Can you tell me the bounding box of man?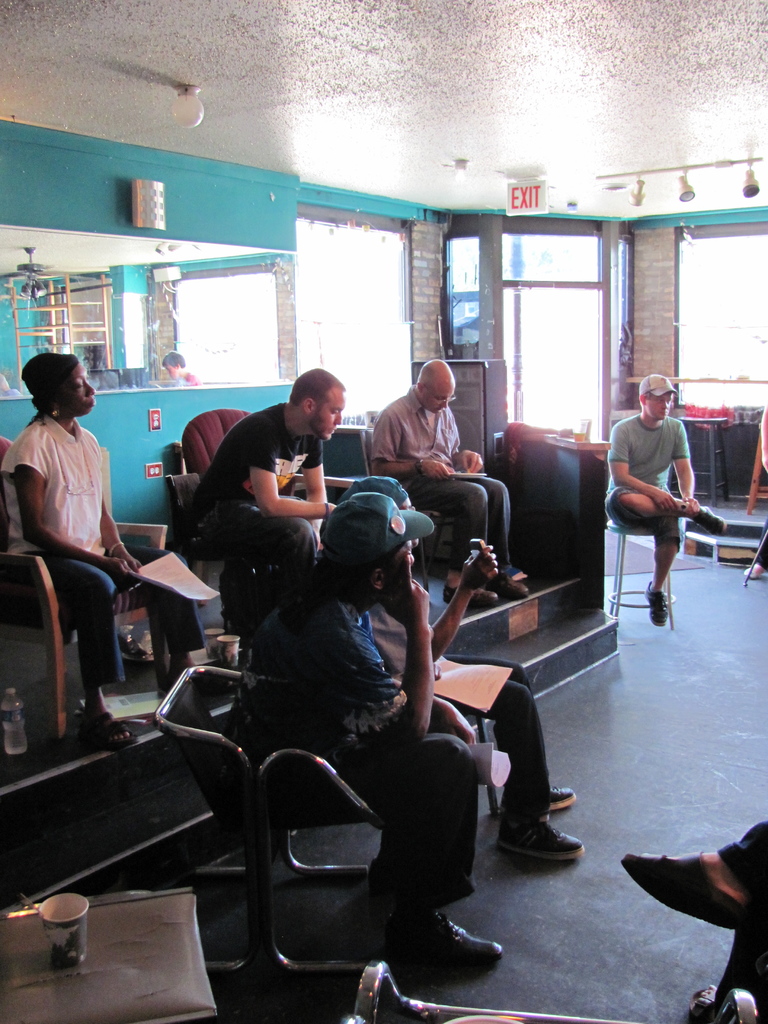
box=[373, 357, 532, 604].
